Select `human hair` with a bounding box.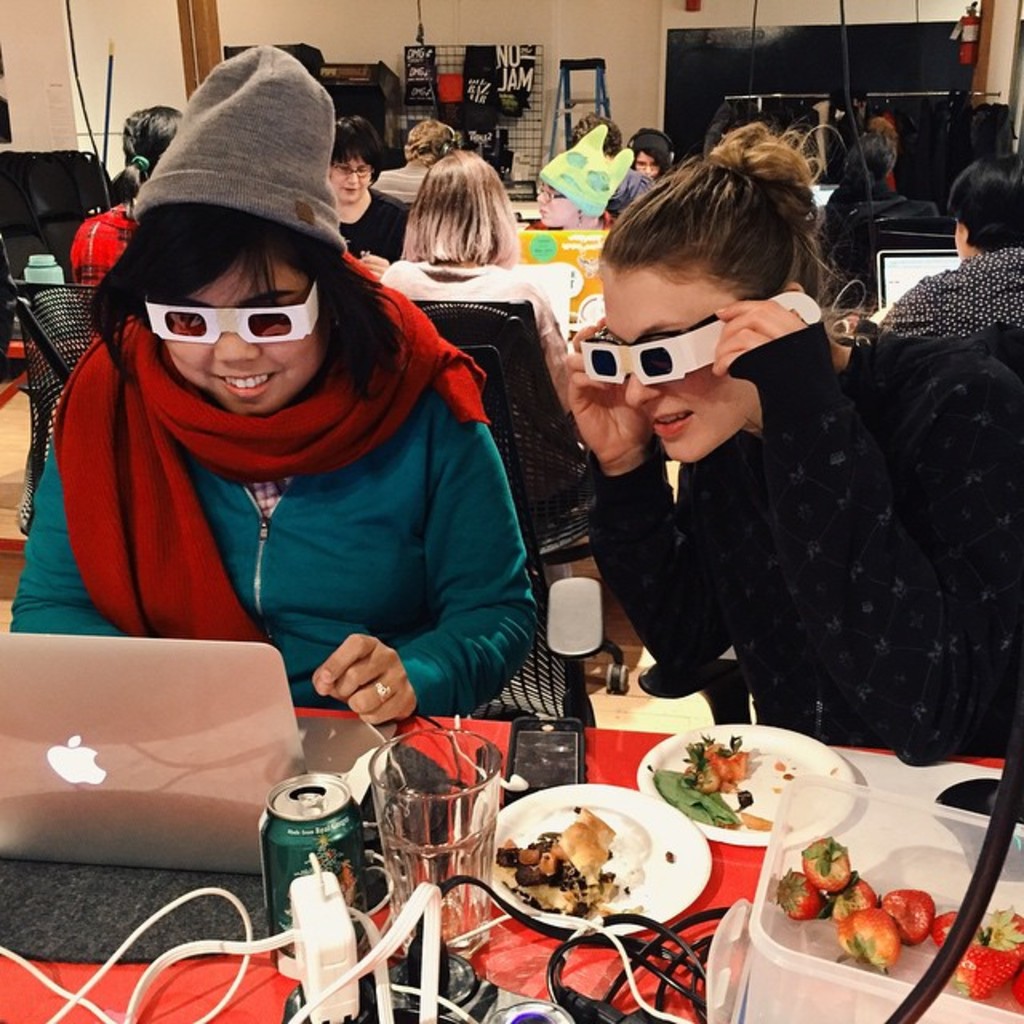
bbox(629, 122, 670, 174).
